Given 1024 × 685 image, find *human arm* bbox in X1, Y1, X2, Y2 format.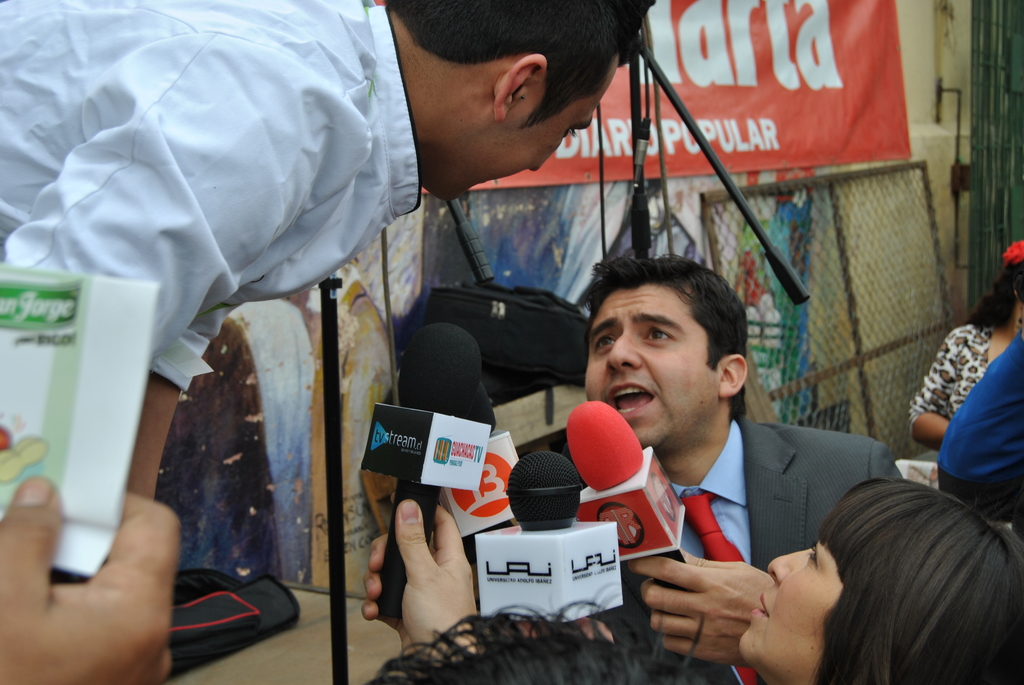
637, 551, 768, 673.
